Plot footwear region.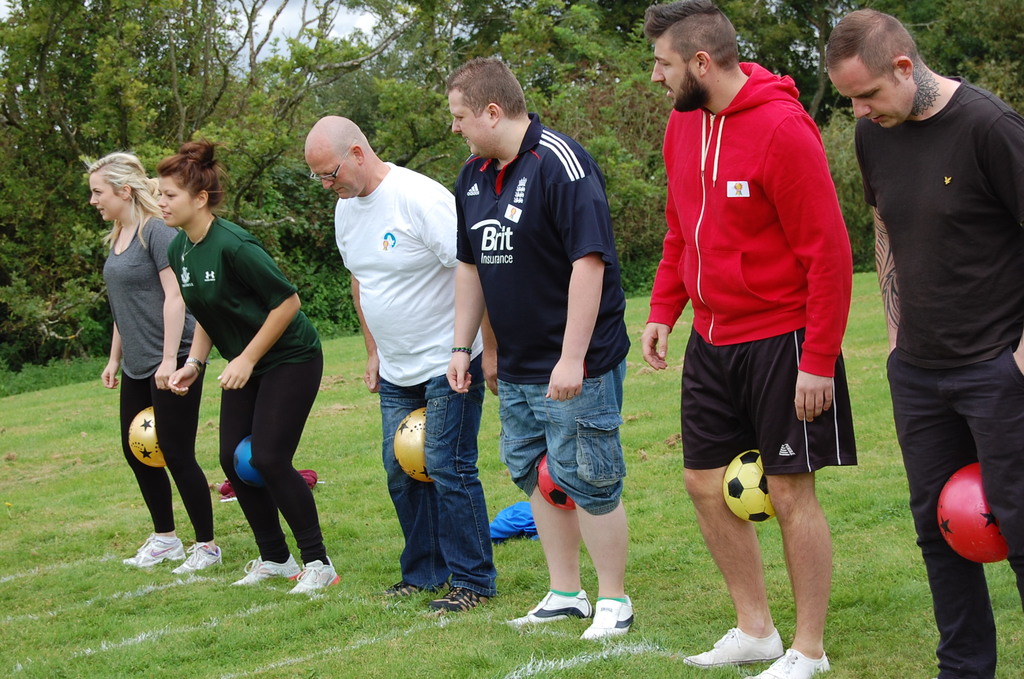
Plotted at l=287, t=559, r=342, b=597.
